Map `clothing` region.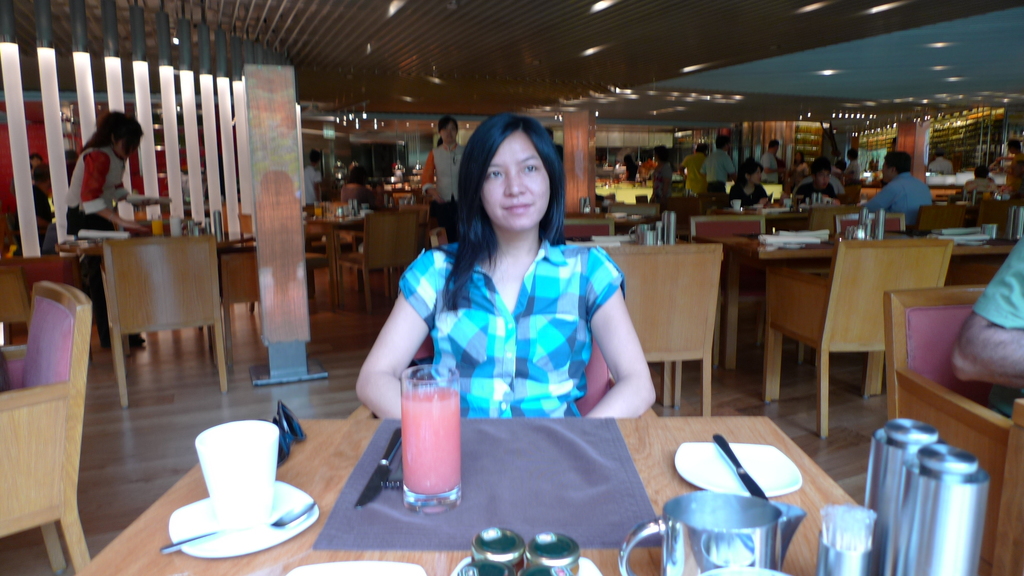
Mapped to pyautogui.locateOnScreen(973, 233, 1023, 334).
